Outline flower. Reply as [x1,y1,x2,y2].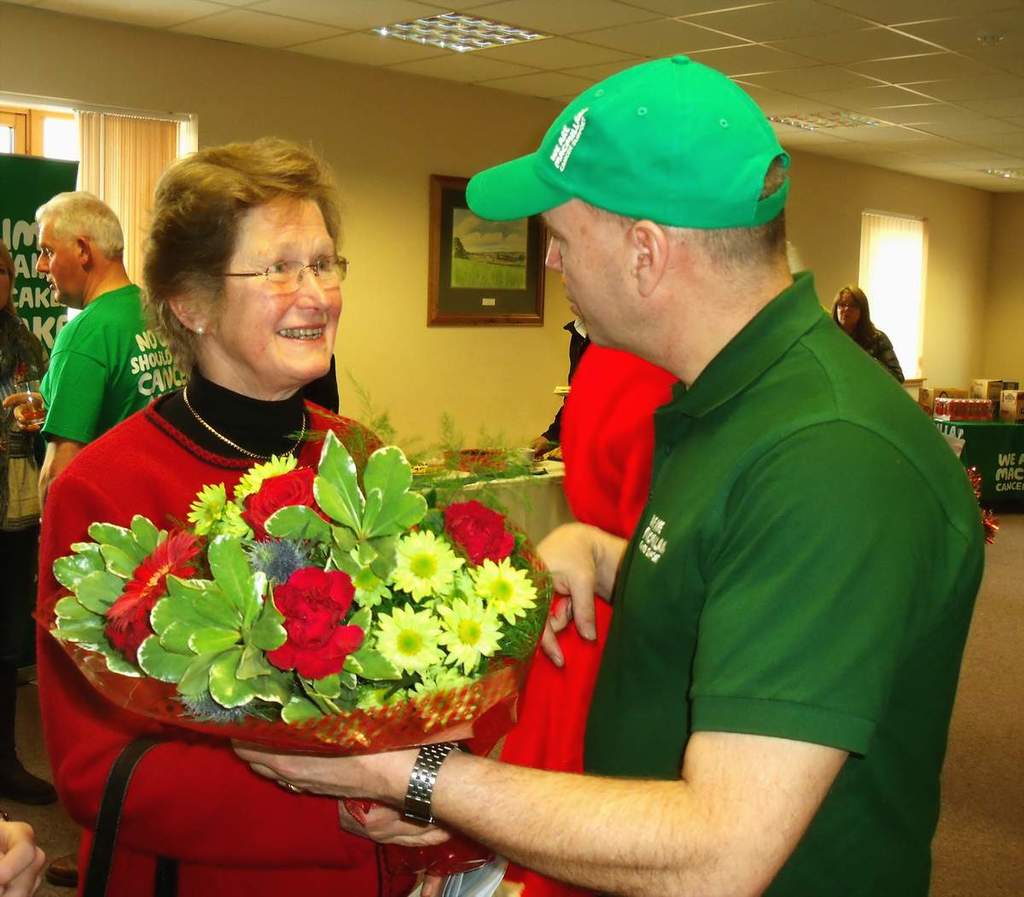
[367,604,448,673].
